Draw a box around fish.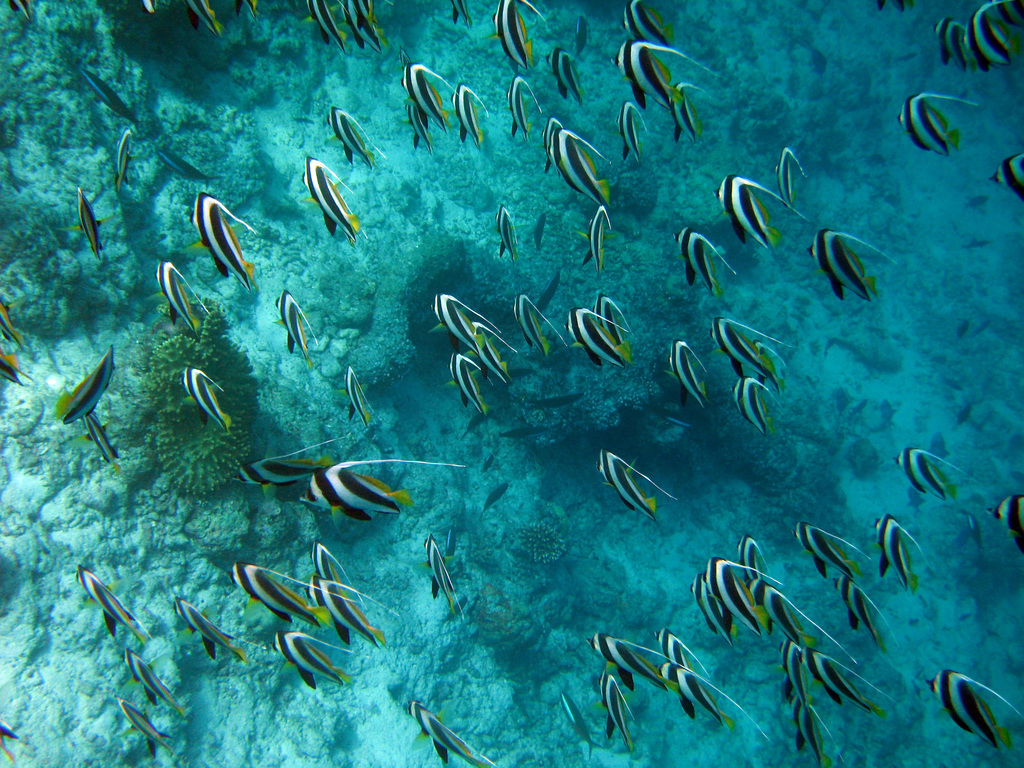
l=545, t=271, r=571, b=298.
